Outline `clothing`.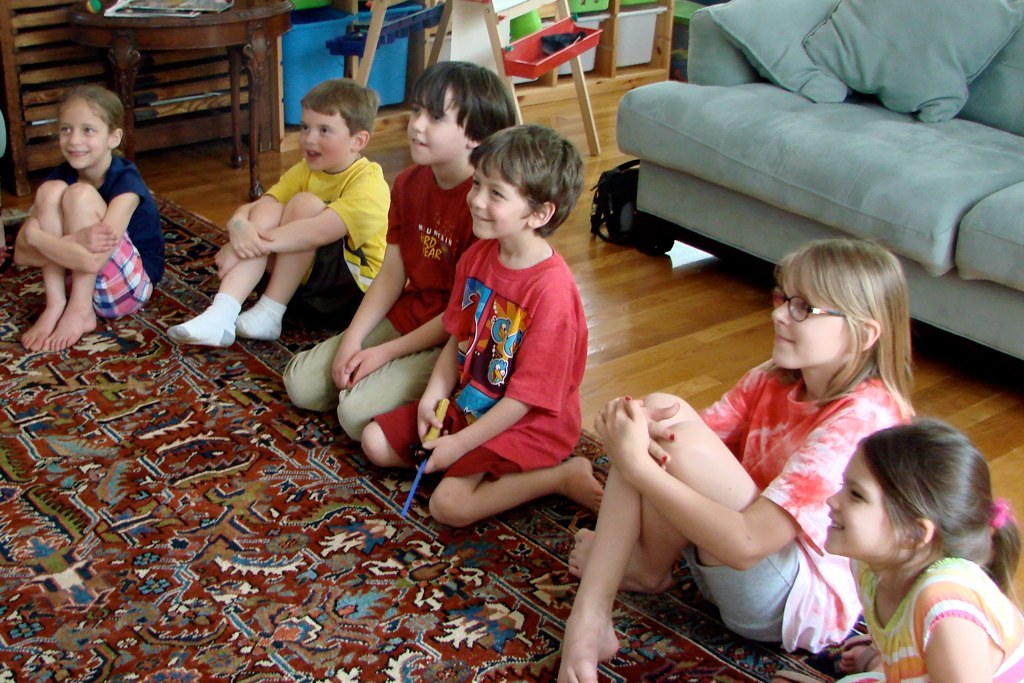
Outline: <region>845, 550, 1023, 682</region>.
